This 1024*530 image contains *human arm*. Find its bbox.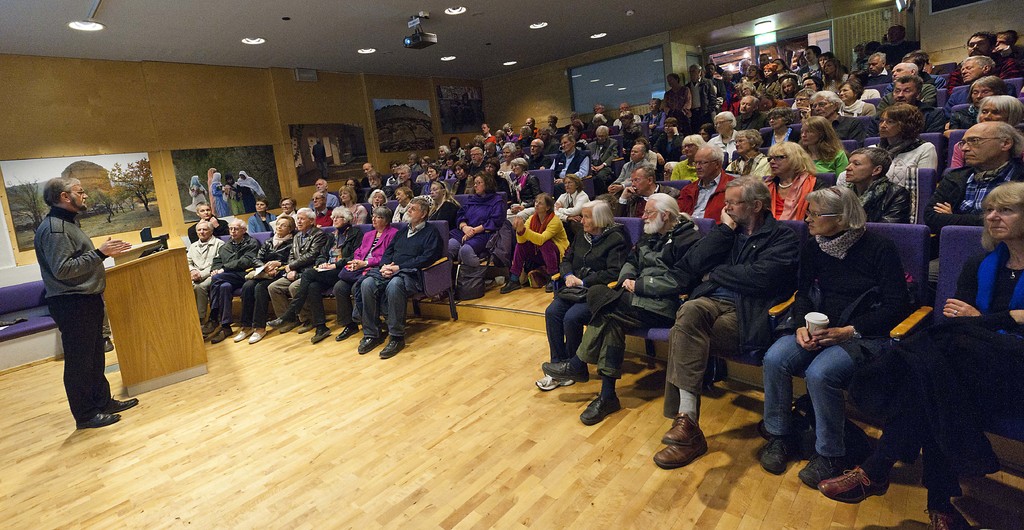
513/212/534/248.
